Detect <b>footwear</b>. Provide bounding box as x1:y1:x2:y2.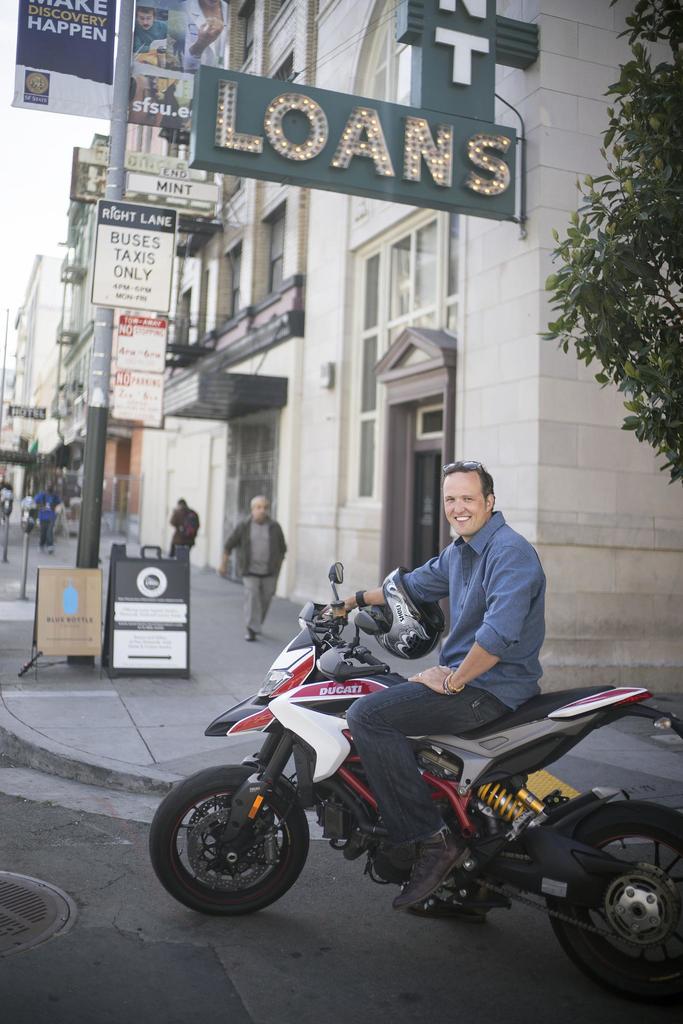
395:822:467:910.
